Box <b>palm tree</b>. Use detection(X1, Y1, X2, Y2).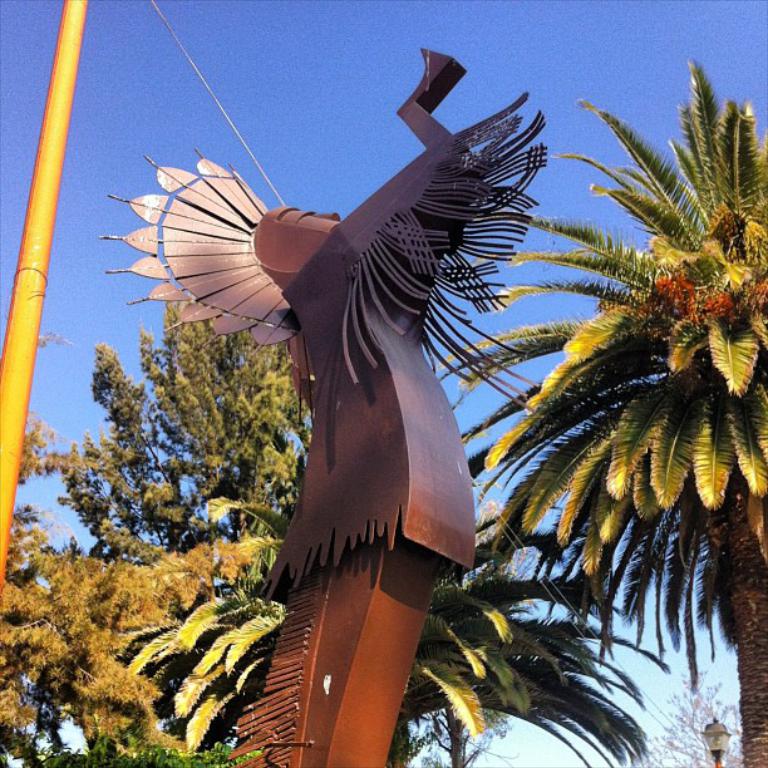
detection(158, 509, 616, 767).
